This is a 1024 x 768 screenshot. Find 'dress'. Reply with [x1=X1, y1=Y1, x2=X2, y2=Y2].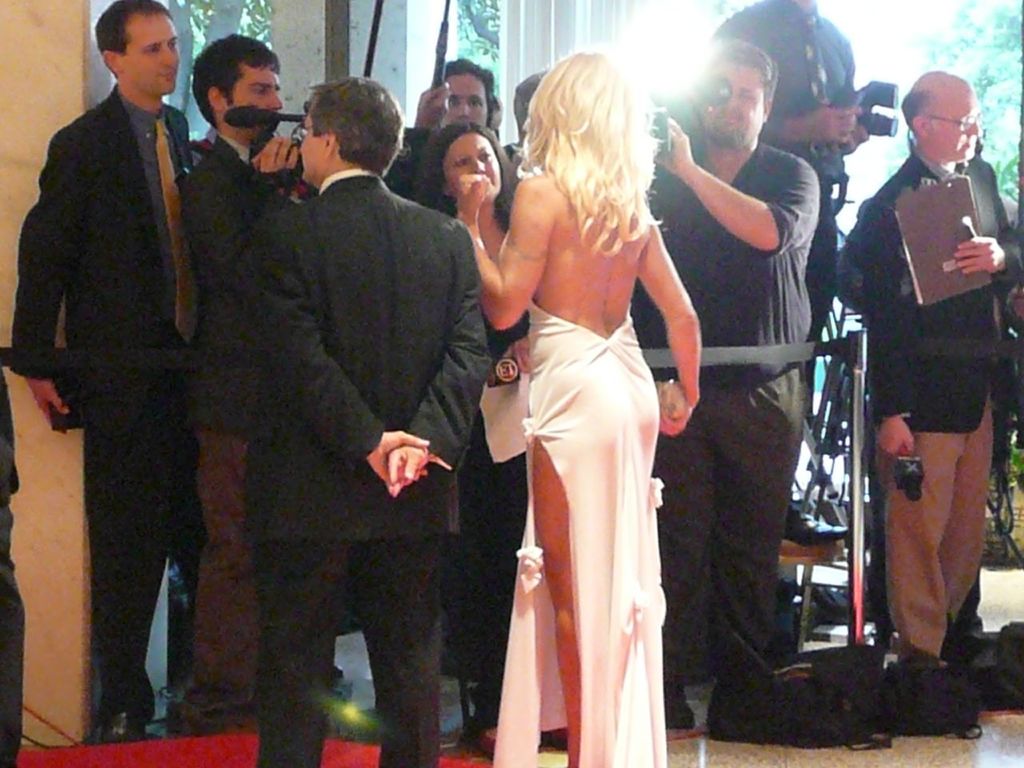
[x1=489, y1=229, x2=669, y2=767].
